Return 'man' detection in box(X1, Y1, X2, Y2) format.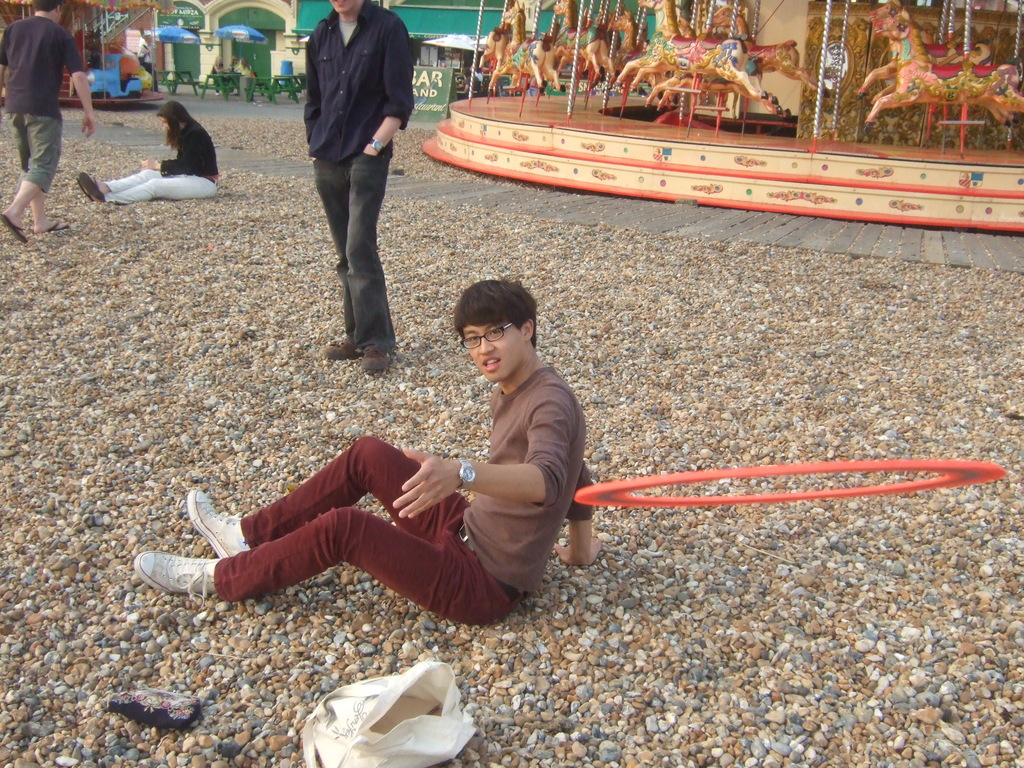
box(134, 278, 605, 626).
